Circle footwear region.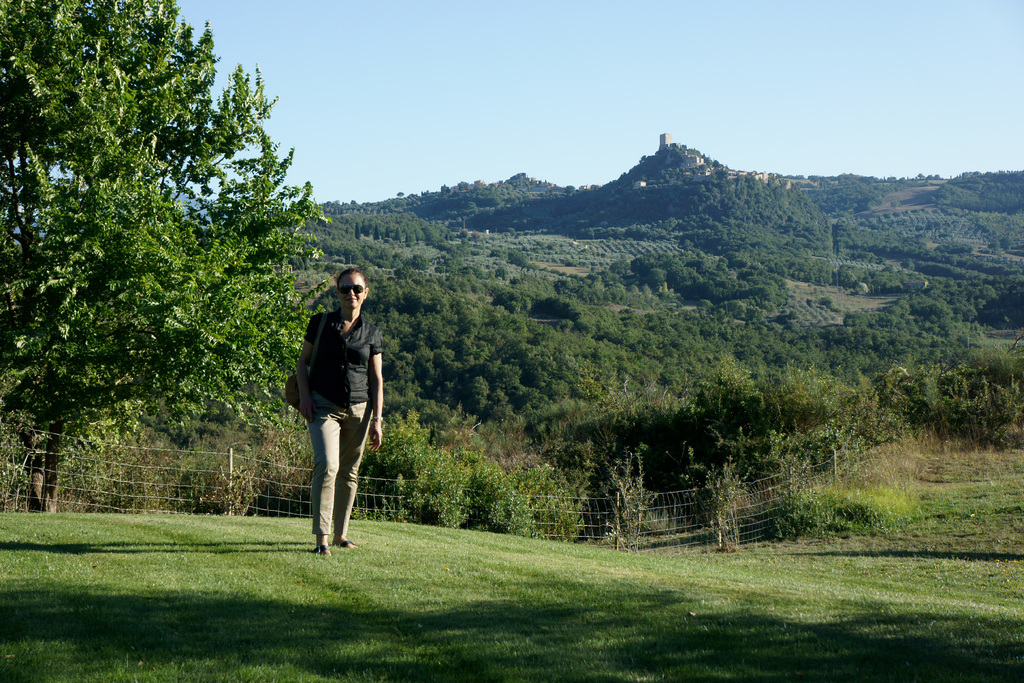
Region: l=308, t=541, r=337, b=561.
